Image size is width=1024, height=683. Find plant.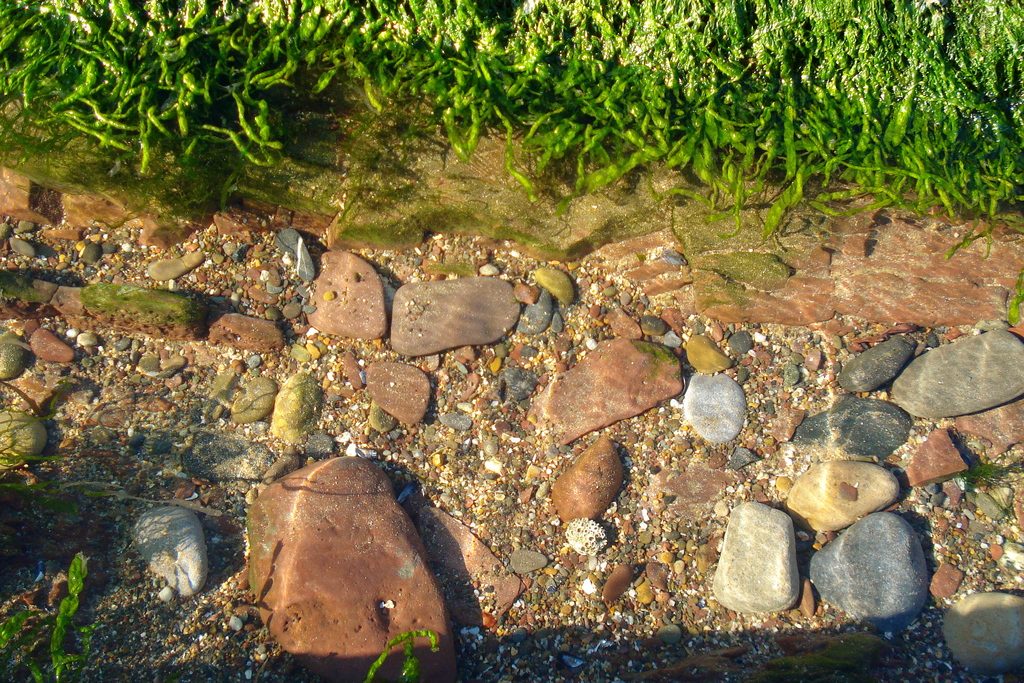
pyautogui.locateOnScreen(0, 558, 89, 682).
